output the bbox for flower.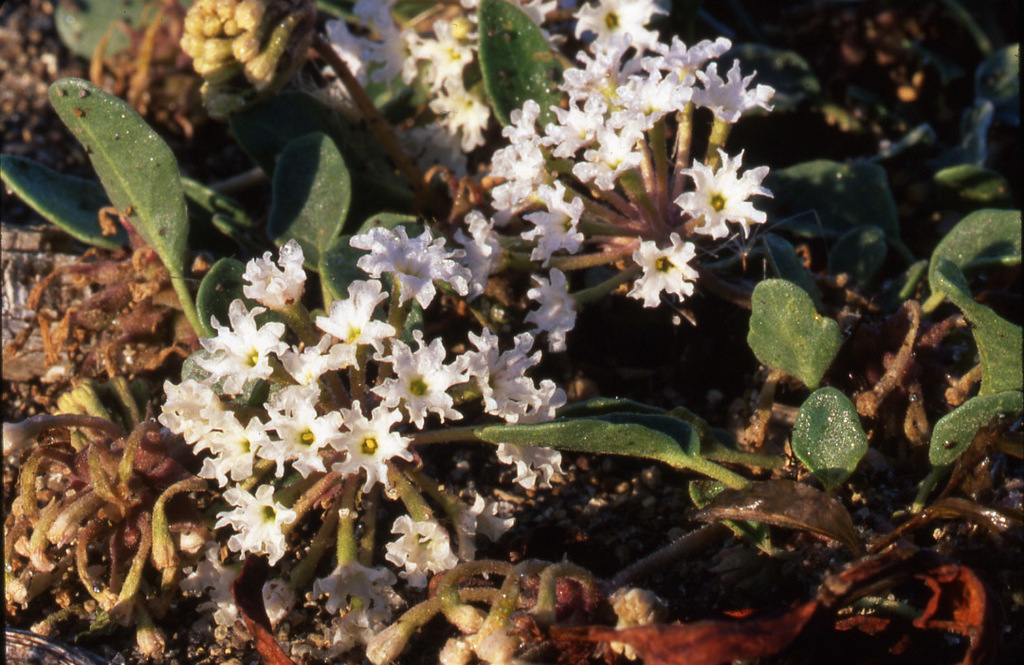
310/19/374/104.
